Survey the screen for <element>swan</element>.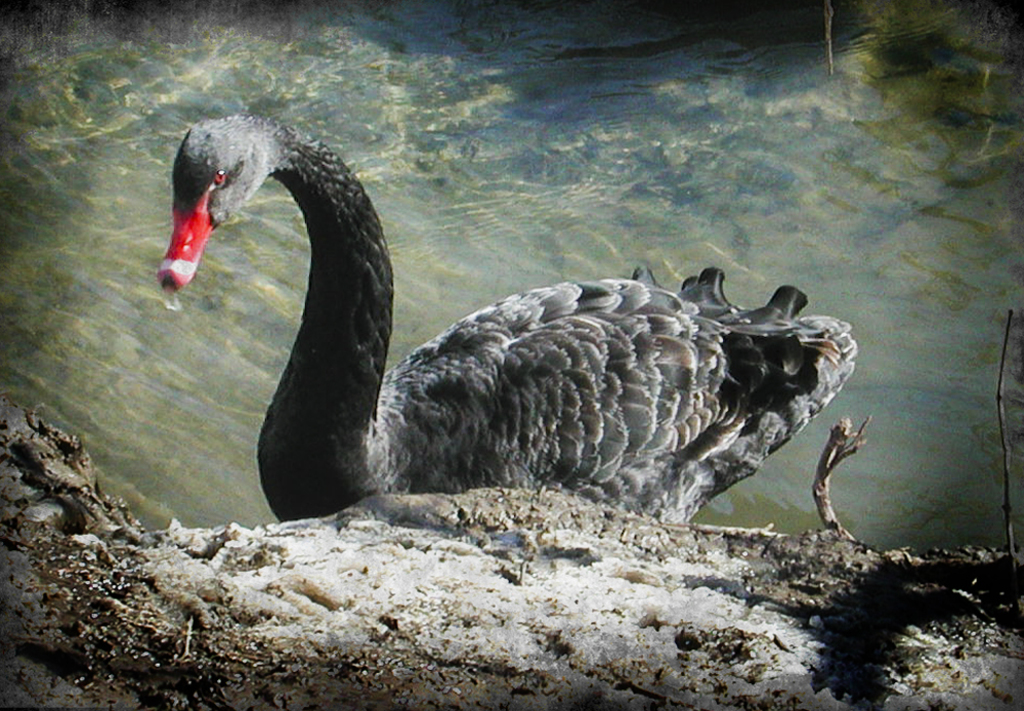
Survey found: Rect(145, 111, 866, 517).
